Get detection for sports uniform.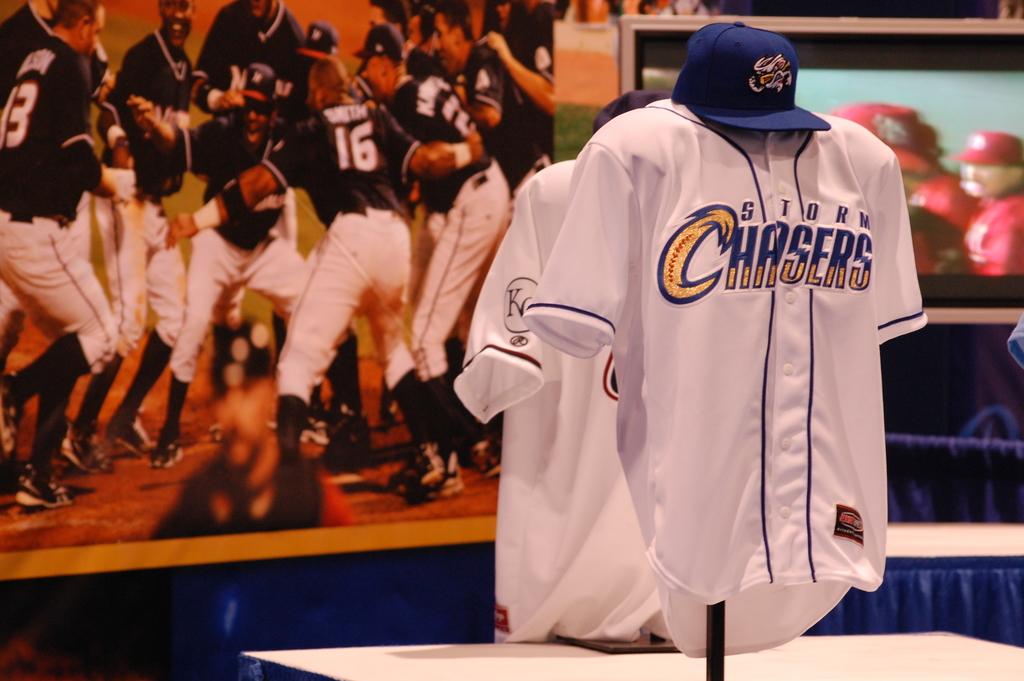
Detection: crop(0, 31, 122, 482).
